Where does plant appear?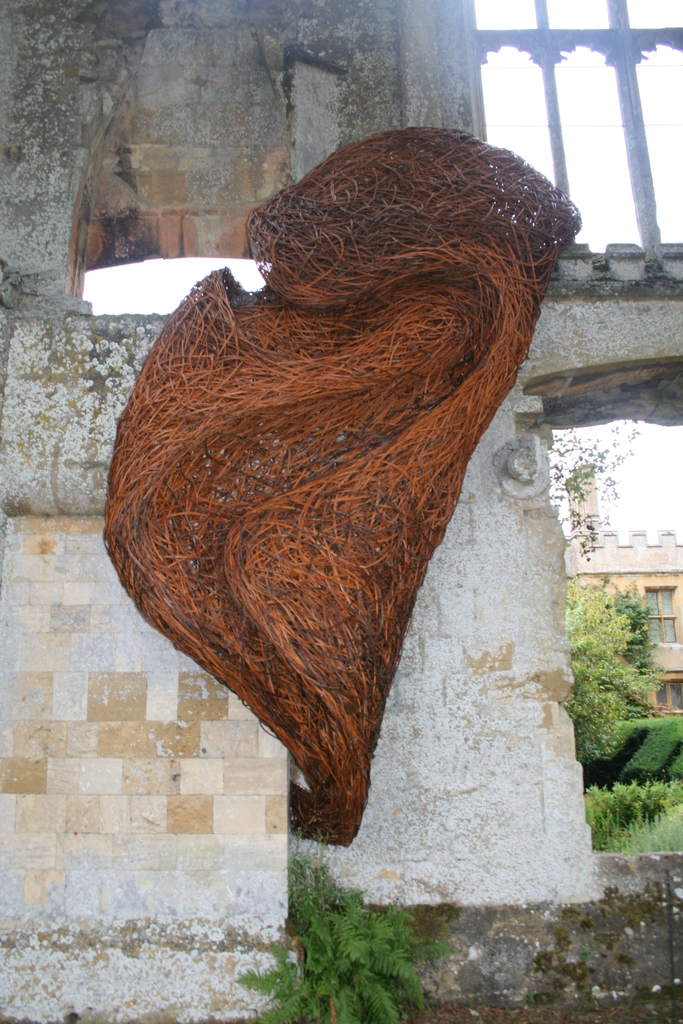
Appears at rect(238, 842, 451, 1023).
